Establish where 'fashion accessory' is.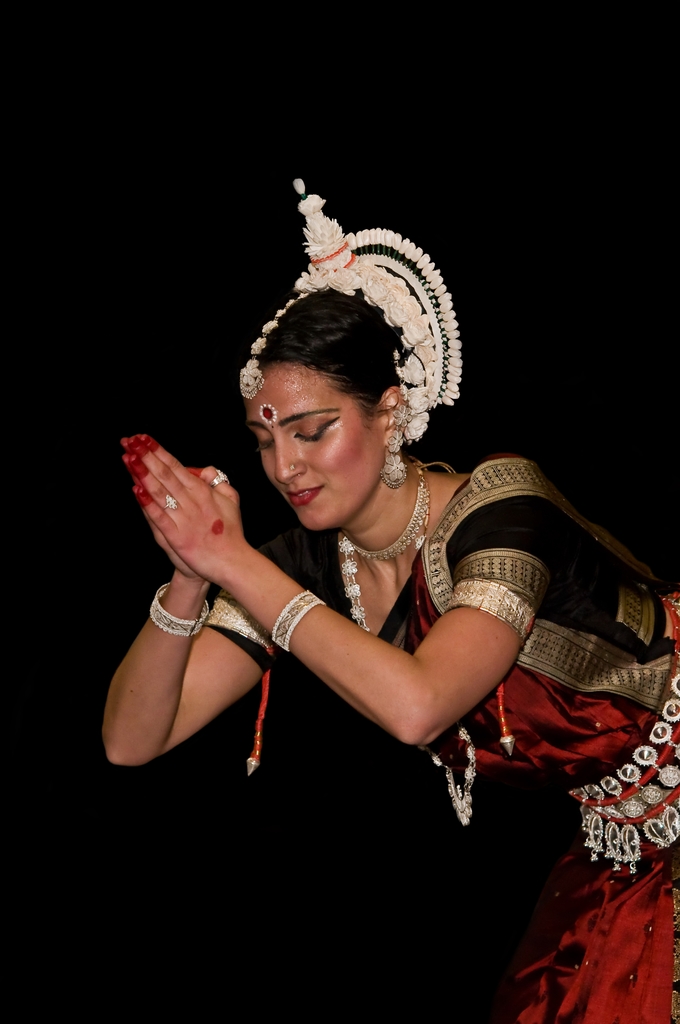
Established at Rect(238, 176, 464, 442).
